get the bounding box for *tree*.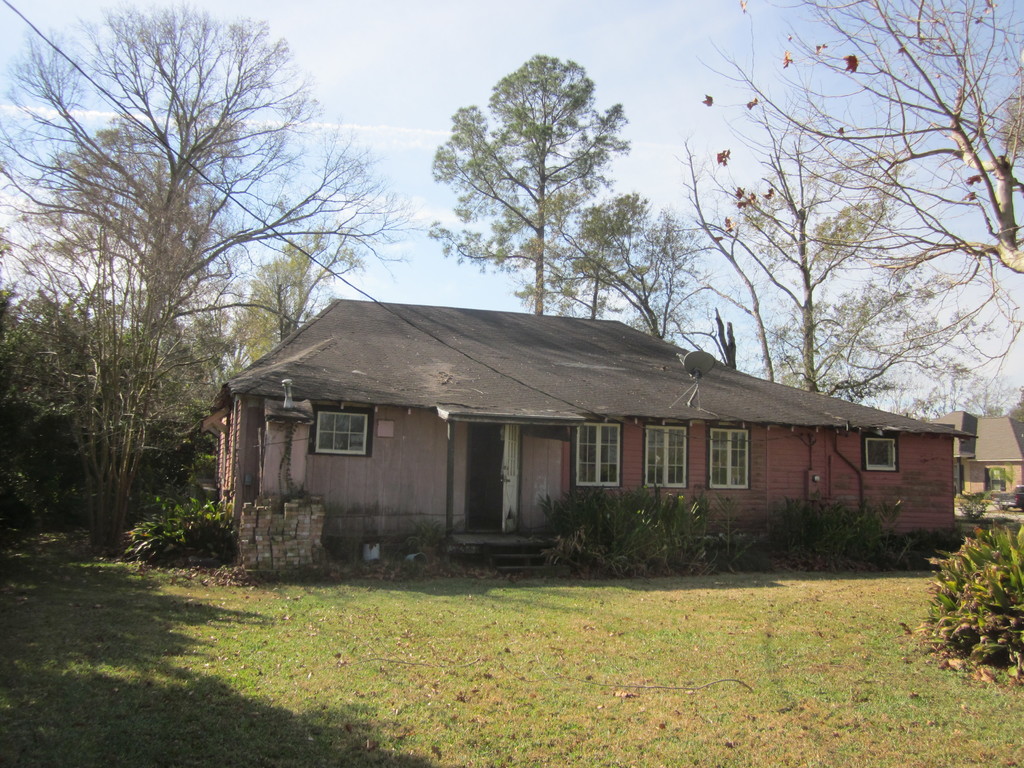
BBox(570, 202, 725, 343).
